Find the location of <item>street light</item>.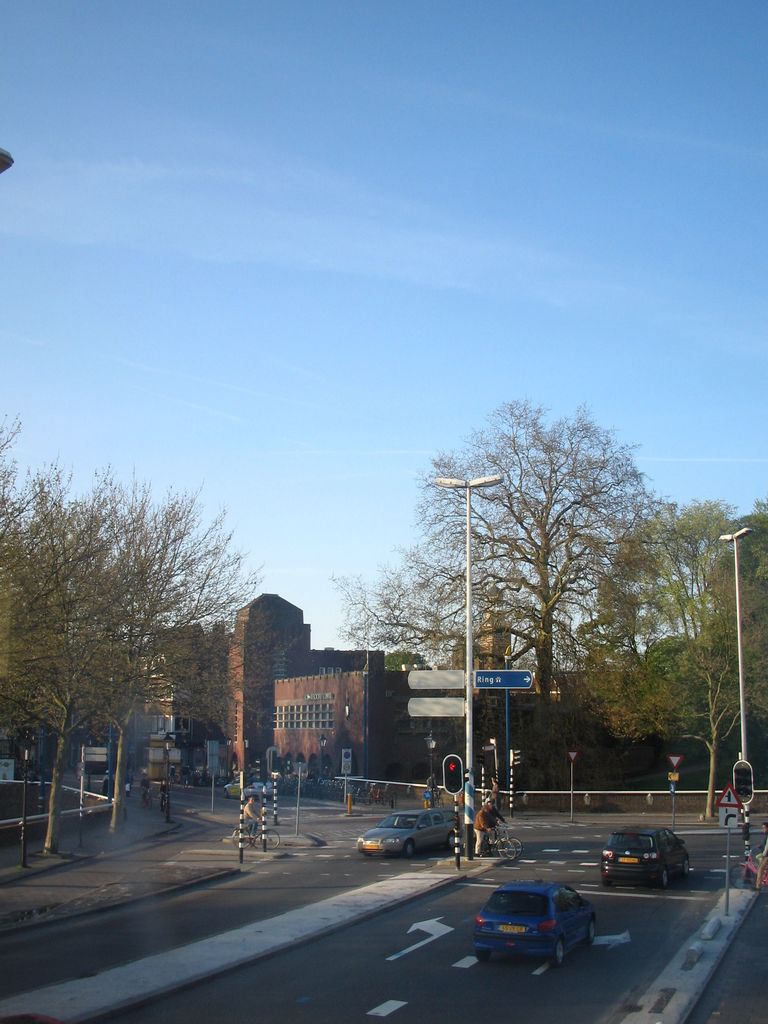
Location: [x1=431, y1=475, x2=500, y2=829].
